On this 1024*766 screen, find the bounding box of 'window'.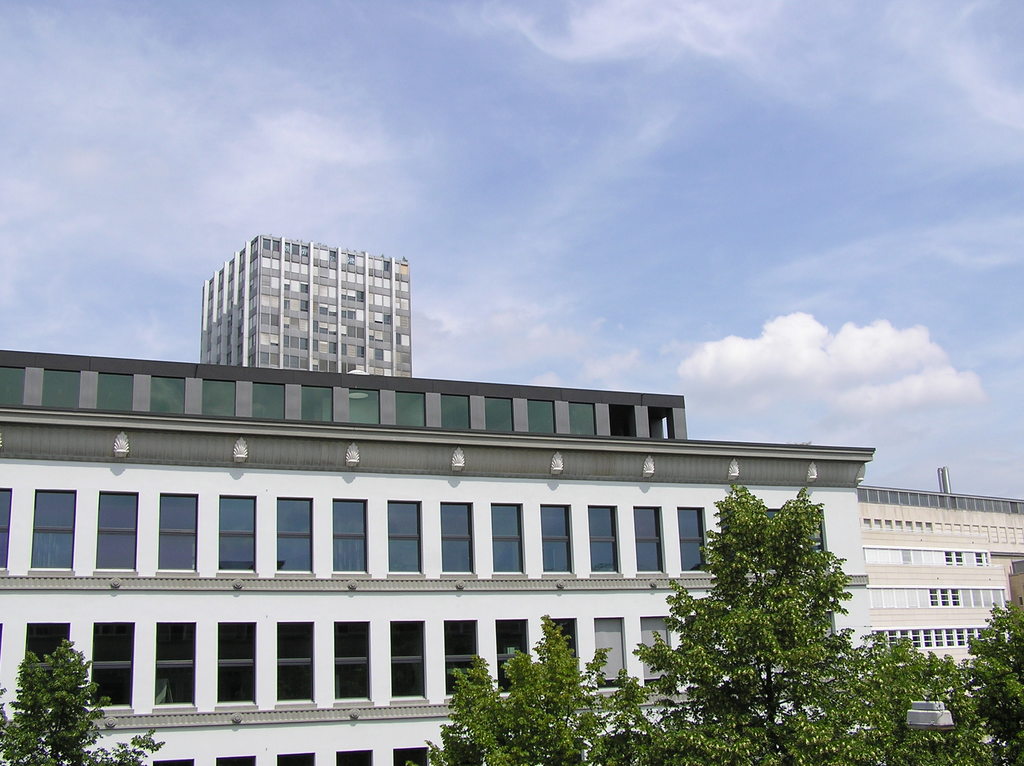
Bounding box: {"left": 589, "top": 504, "right": 618, "bottom": 580}.
